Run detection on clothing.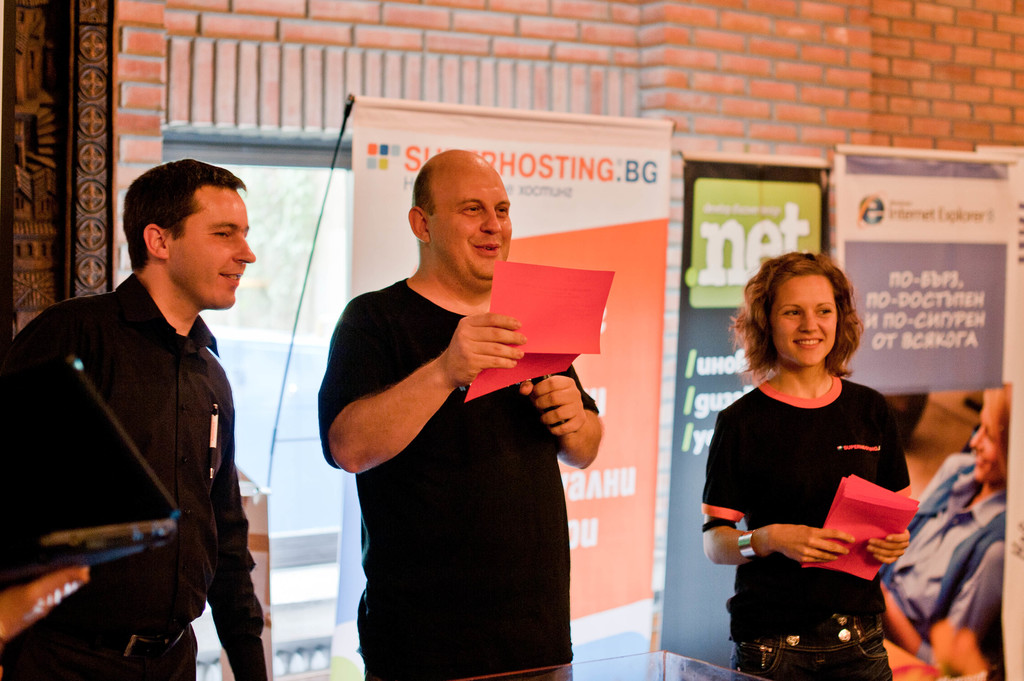
Result: detection(891, 443, 1011, 680).
